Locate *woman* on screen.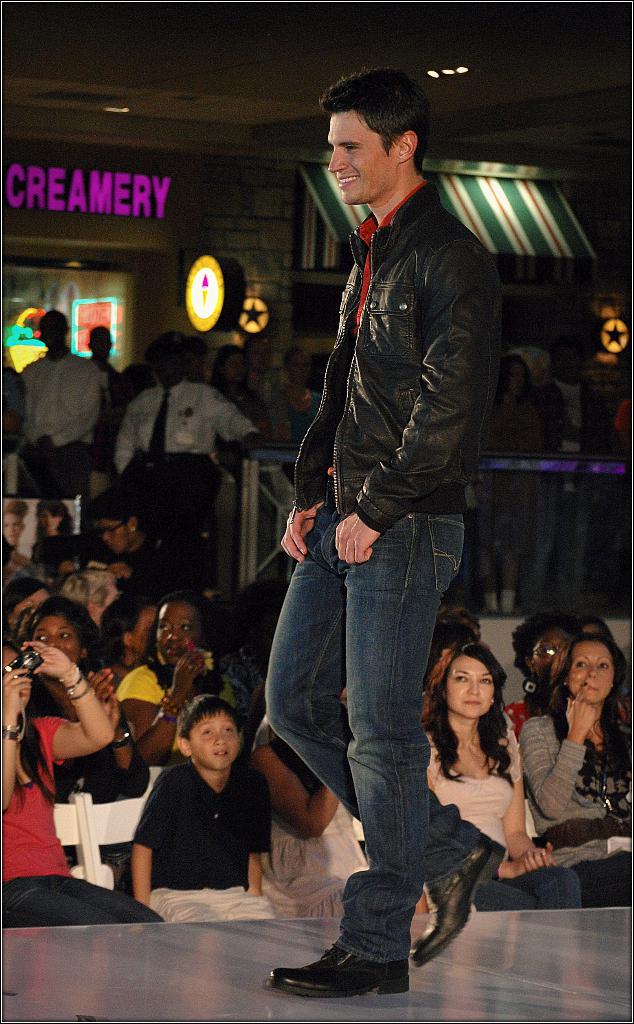
On screen at {"x1": 256, "y1": 733, "x2": 371, "y2": 917}.
